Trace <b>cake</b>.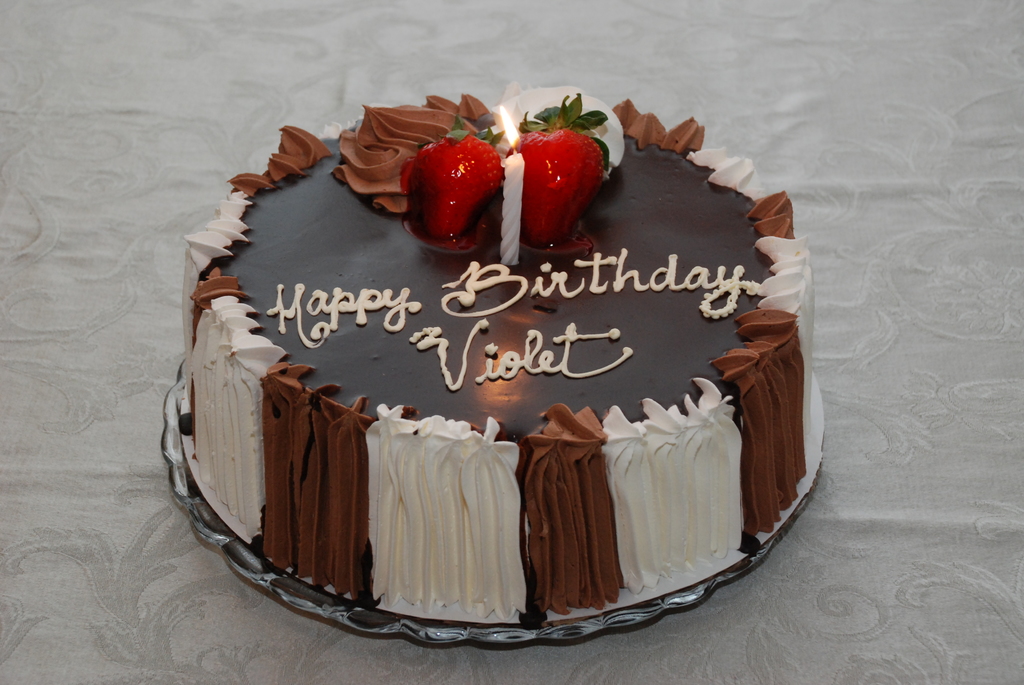
Traced to [left=159, top=65, right=827, bottom=630].
